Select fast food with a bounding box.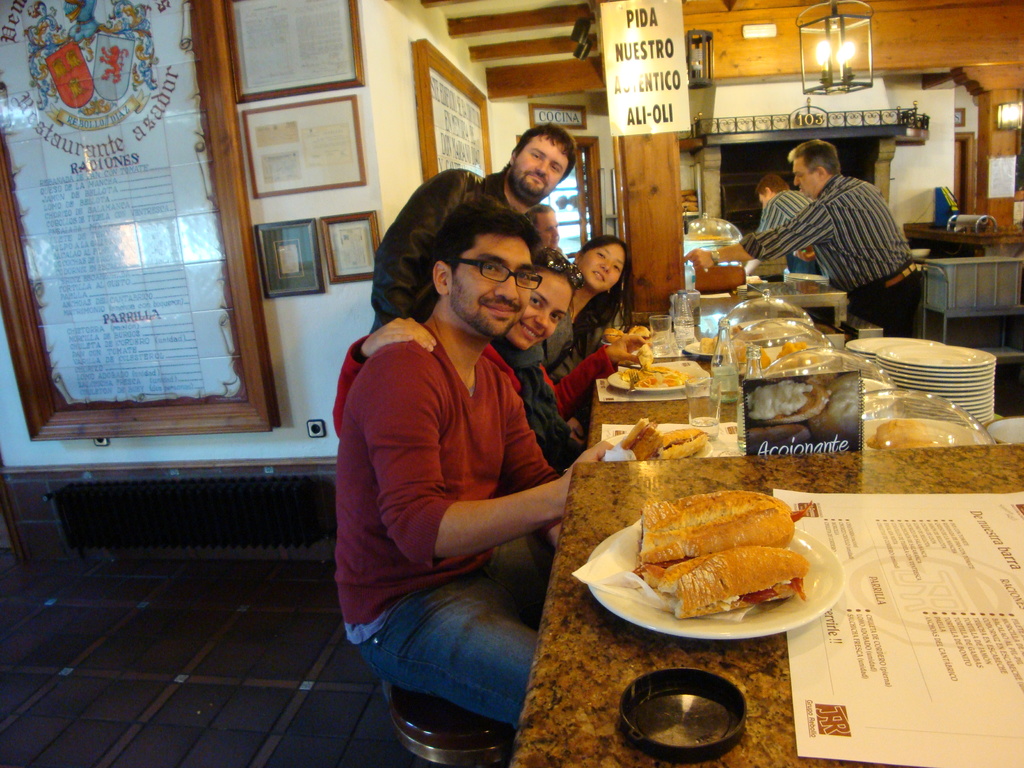
{"x1": 699, "y1": 338, "x2": 720, "y2": 355}.
